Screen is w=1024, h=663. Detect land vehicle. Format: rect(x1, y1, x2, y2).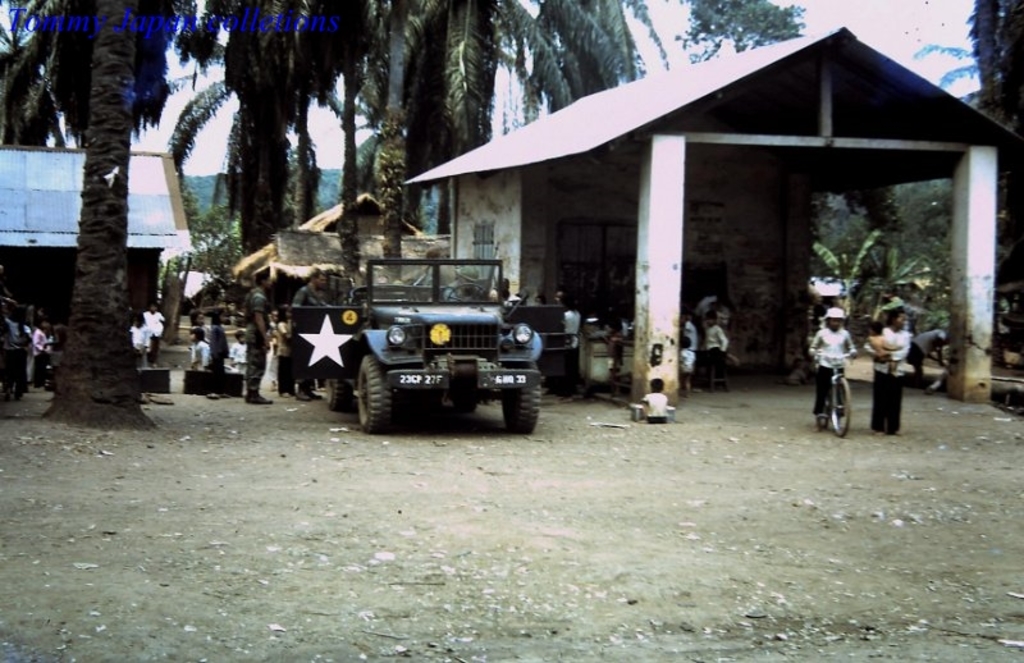
rect(307, 274, 566, 444).
